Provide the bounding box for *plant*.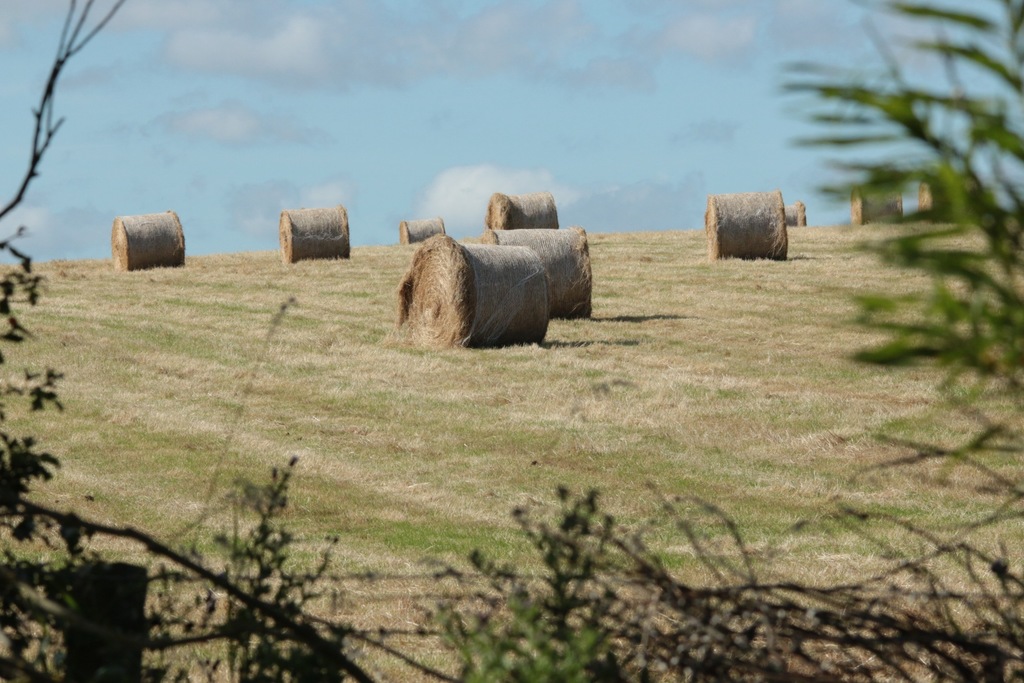
0 0 150 682.
